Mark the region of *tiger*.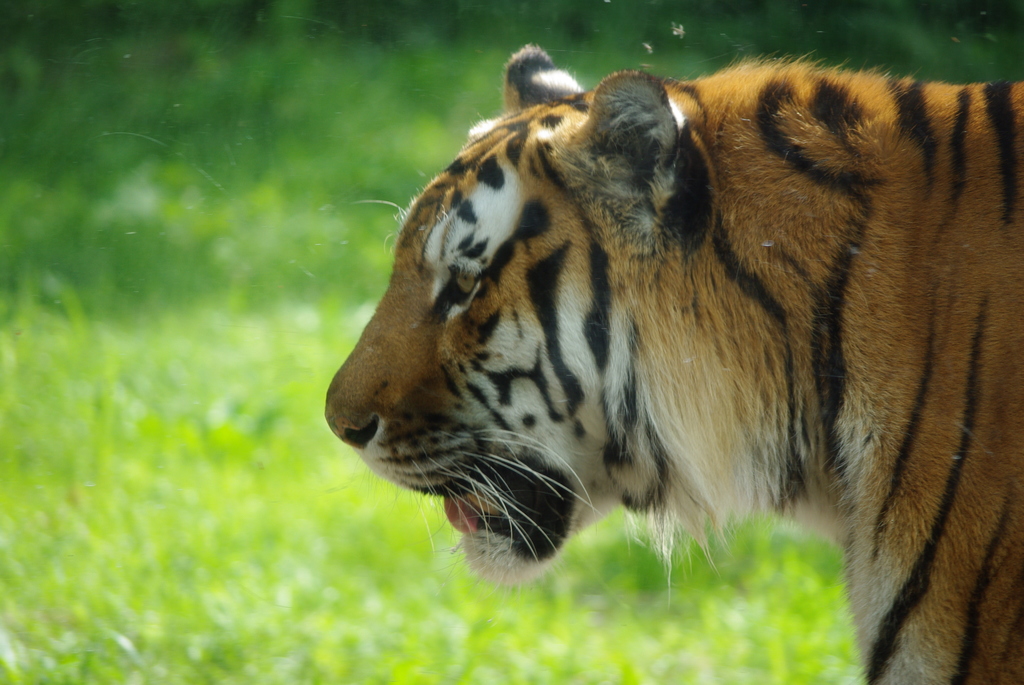
Region: BBox(322, 40, 1023, 684).
